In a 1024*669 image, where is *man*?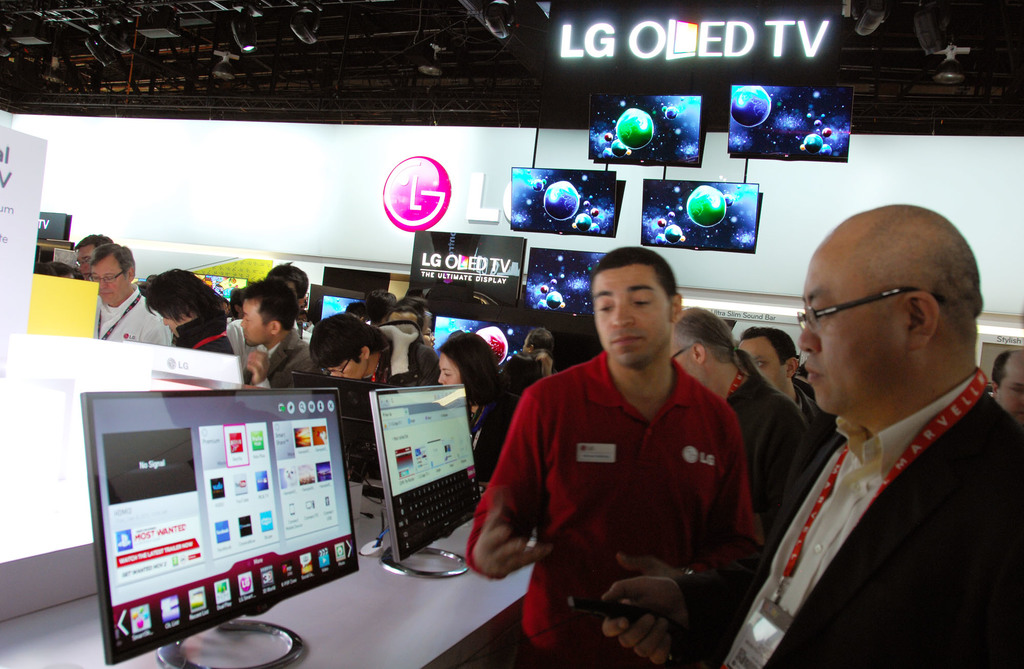
{"x1": 993, "y1": 350, "x2": 1023, "y2": 420}.
